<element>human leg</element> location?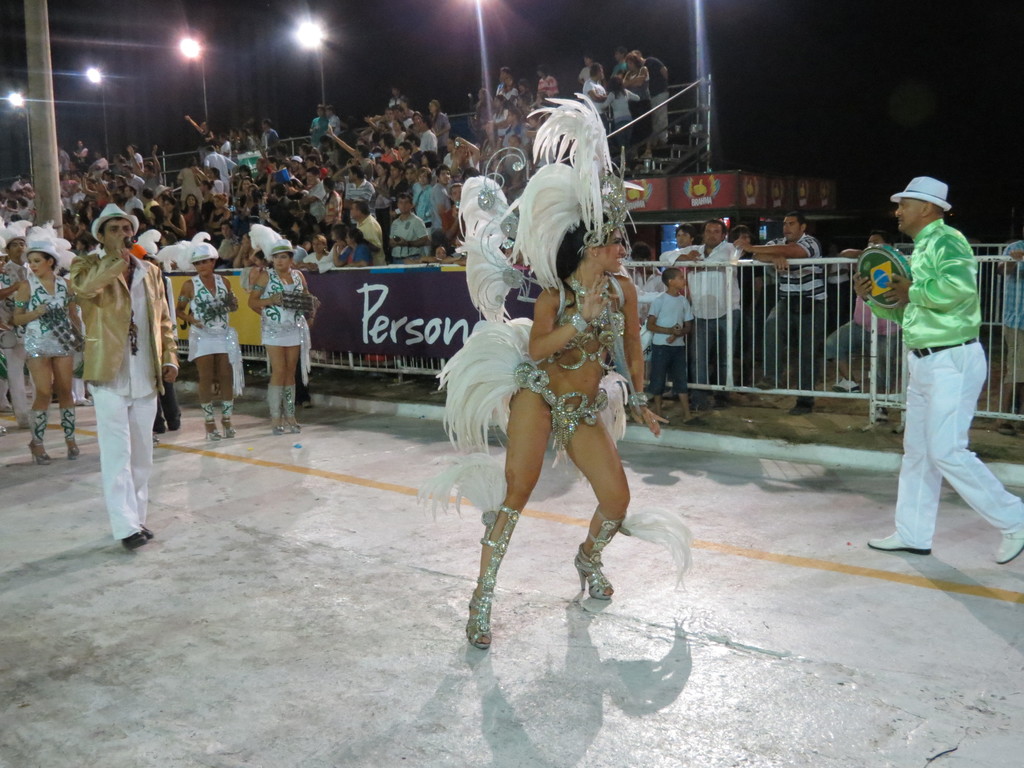
Rect(265, 348, 289, 444)
